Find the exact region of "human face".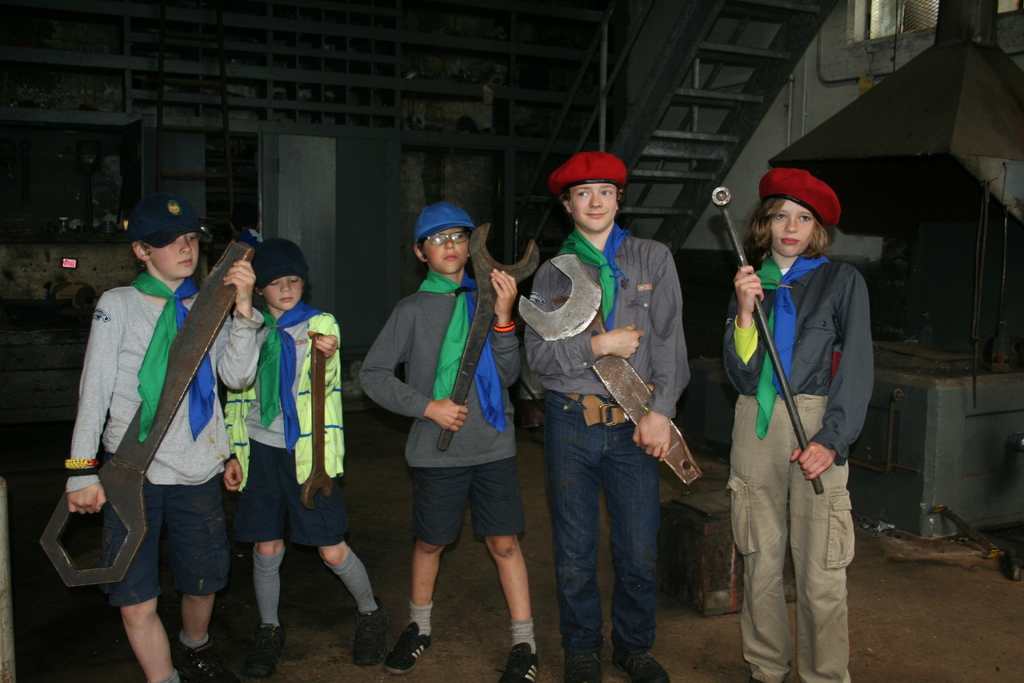
Exact region: 568/179/621/233.
